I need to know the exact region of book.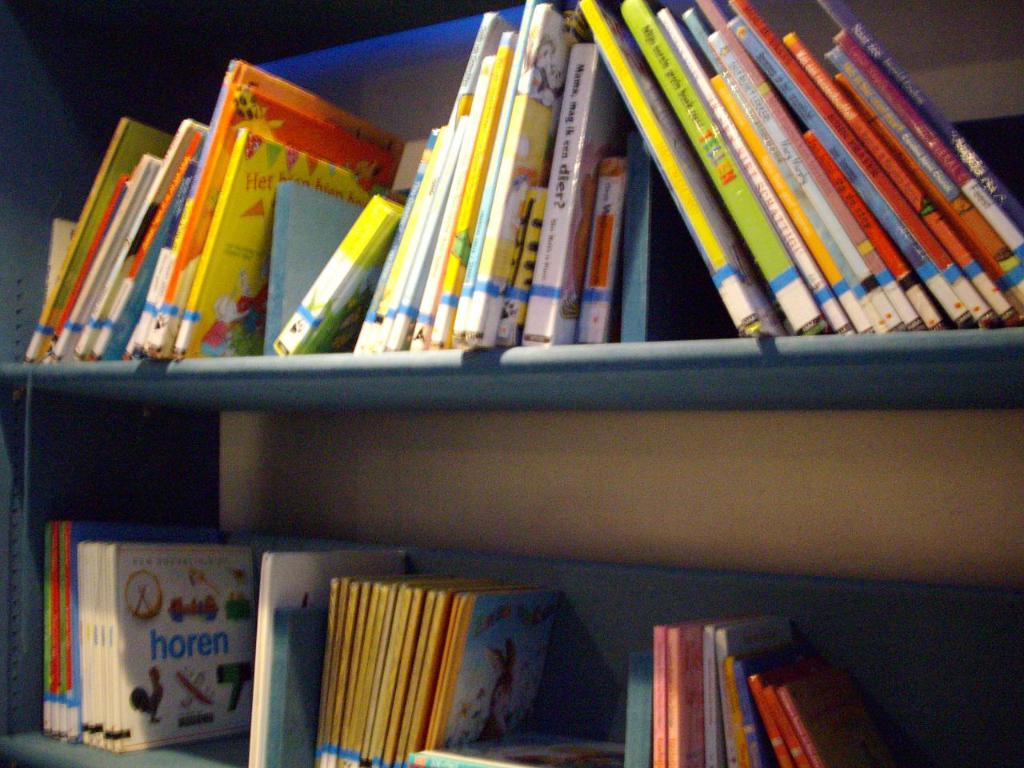
Region: bbox=(245, 538, 410, 767).
